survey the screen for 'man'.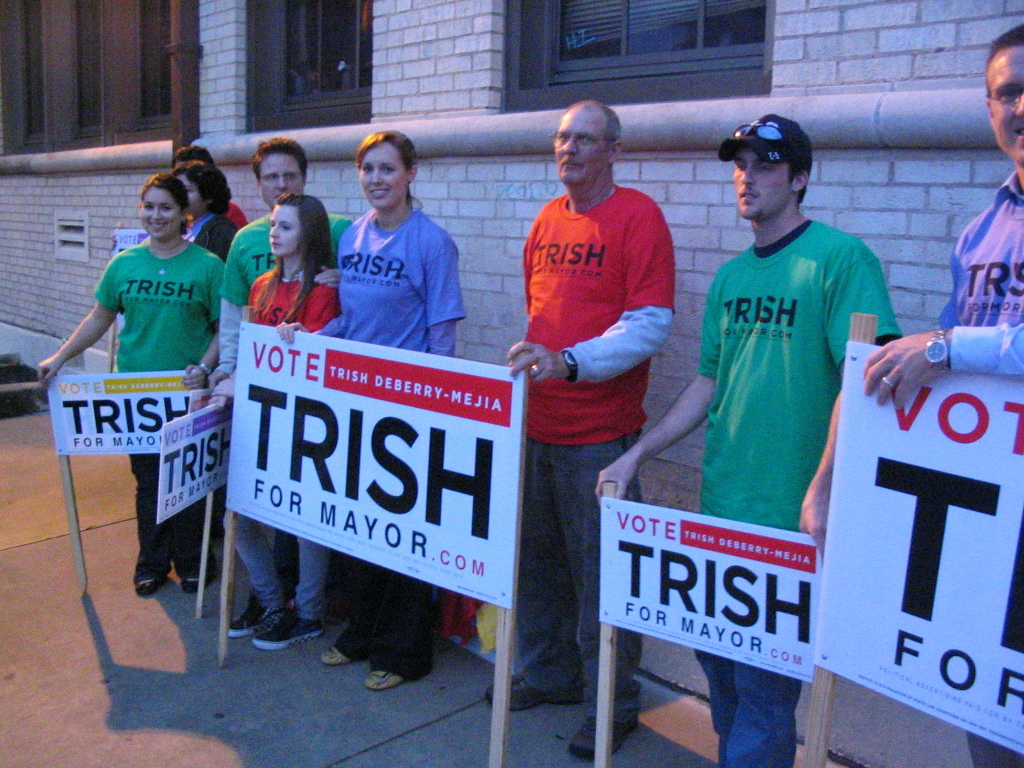
Survey found: <box>584,106,911,761</box>.
